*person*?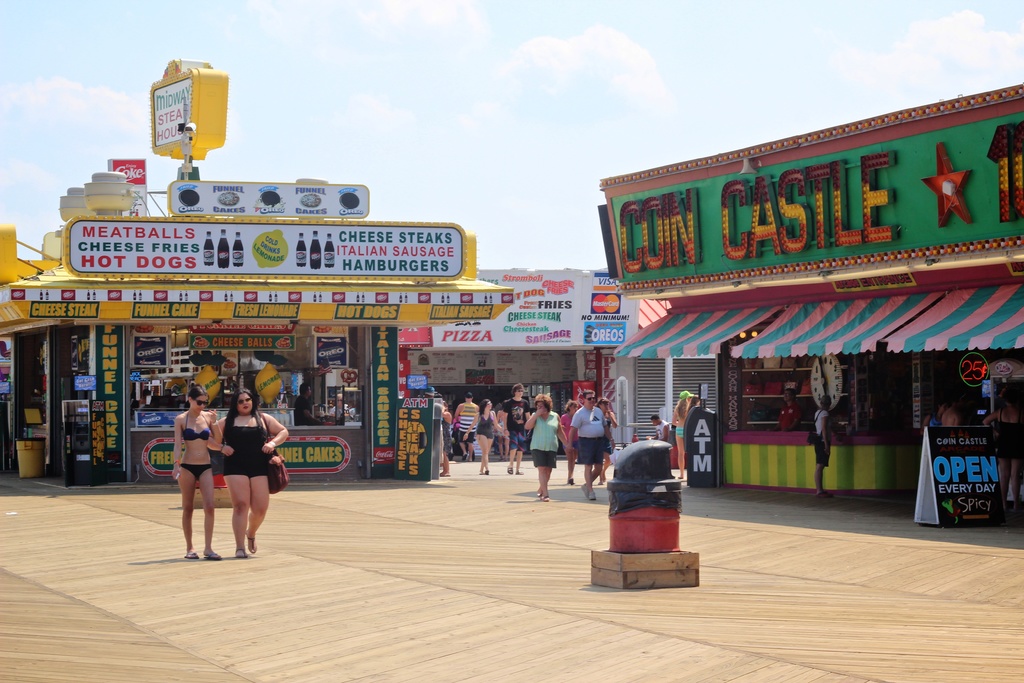
808/395/834/498
